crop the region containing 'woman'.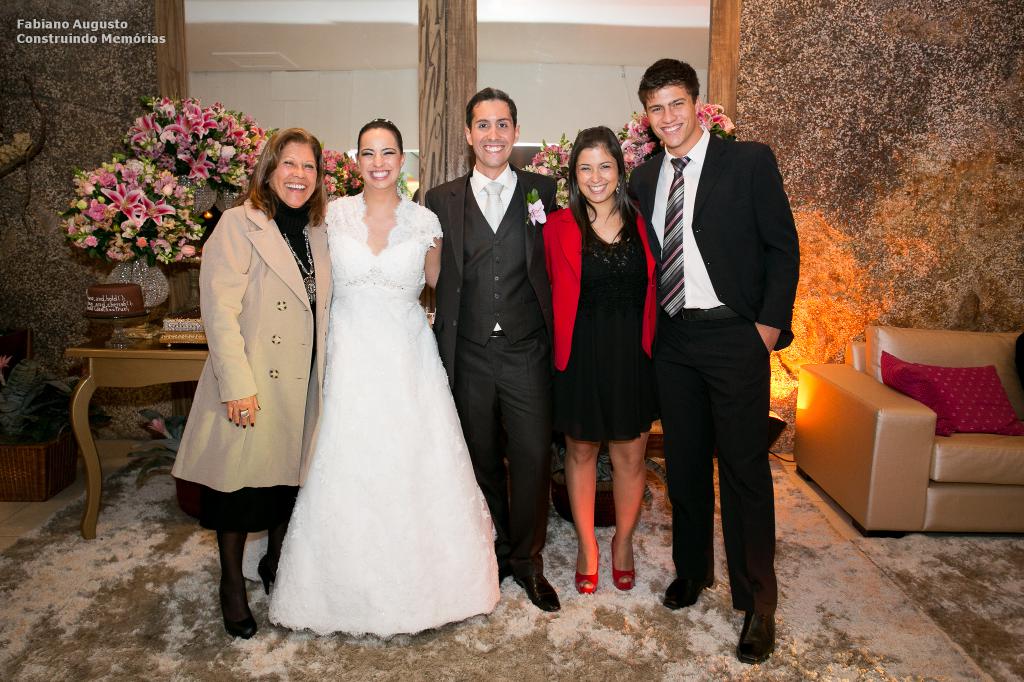
Crop region: select_region(271, 110, 500, 624).
